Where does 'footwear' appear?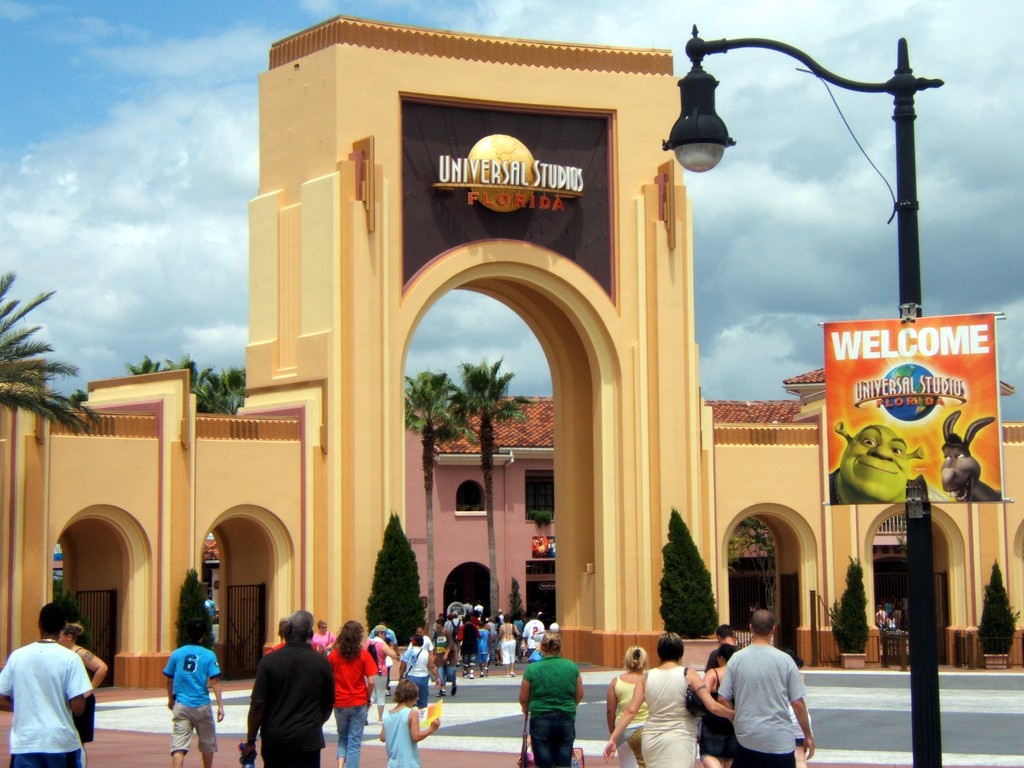
Appears at <region>497, 662, 504, 668</region>.
